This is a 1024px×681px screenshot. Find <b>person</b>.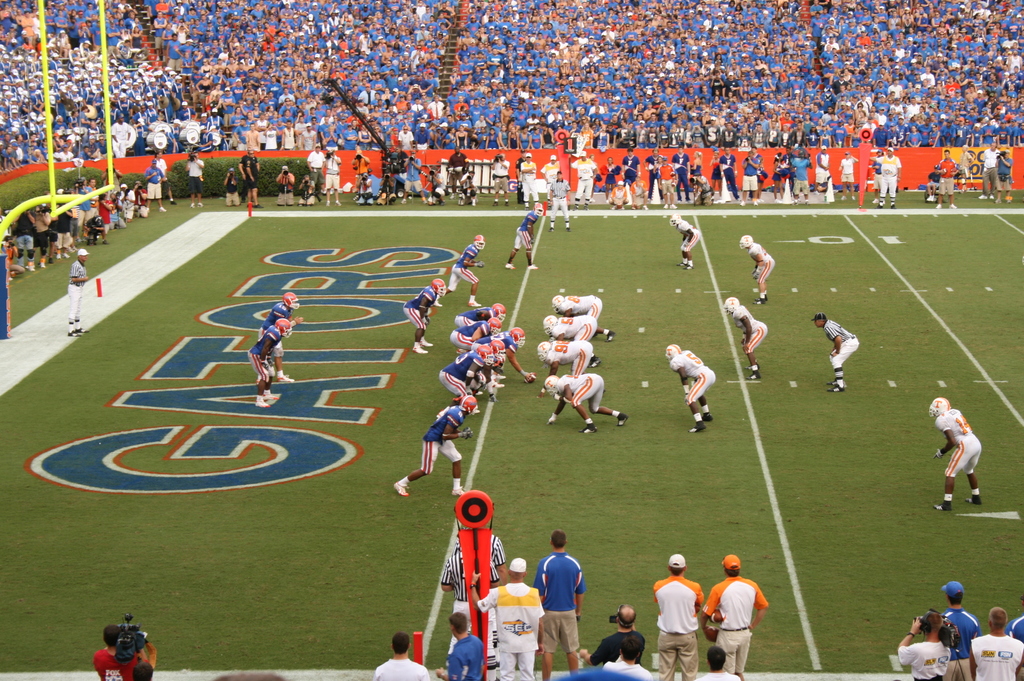
Bounding box: crop(529, 528, 591, 680).
